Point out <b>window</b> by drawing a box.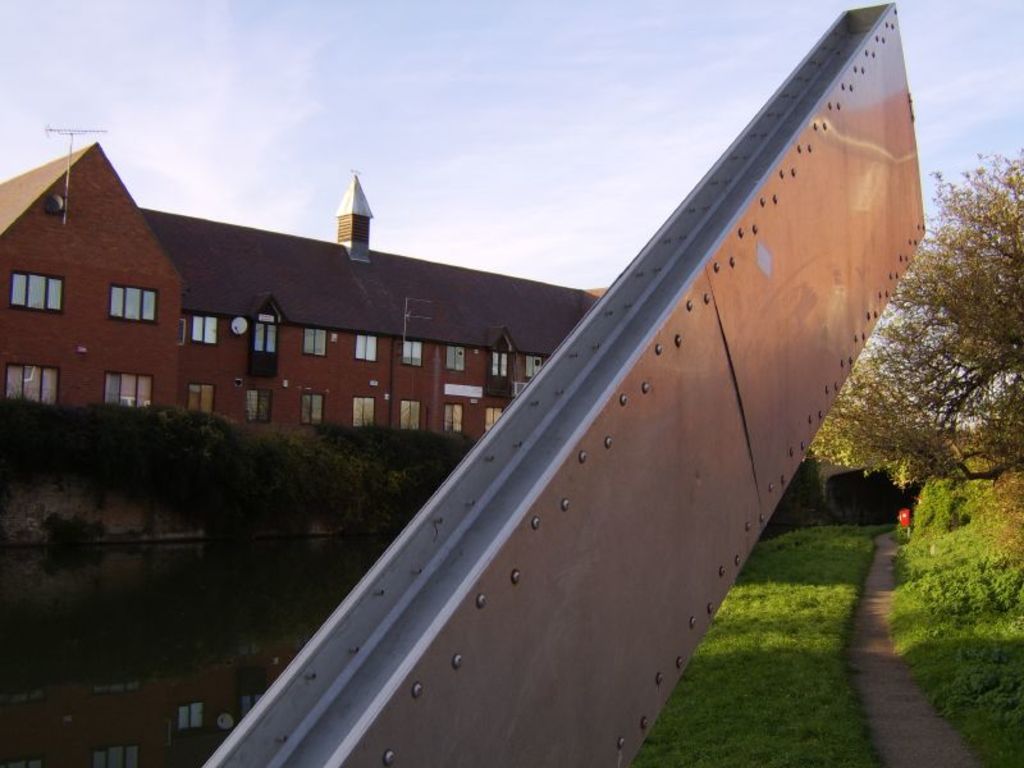
box=[102, 371, 152, 410].
